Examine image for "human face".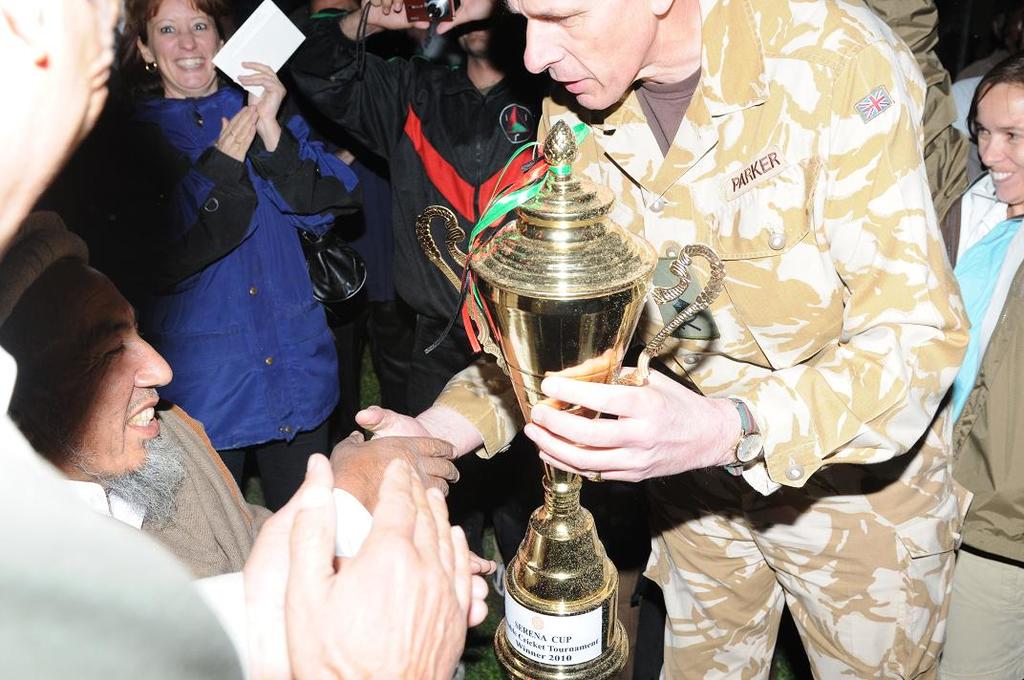
Examination result: (x1=972, y1=80, x2=1023, y2=204).
